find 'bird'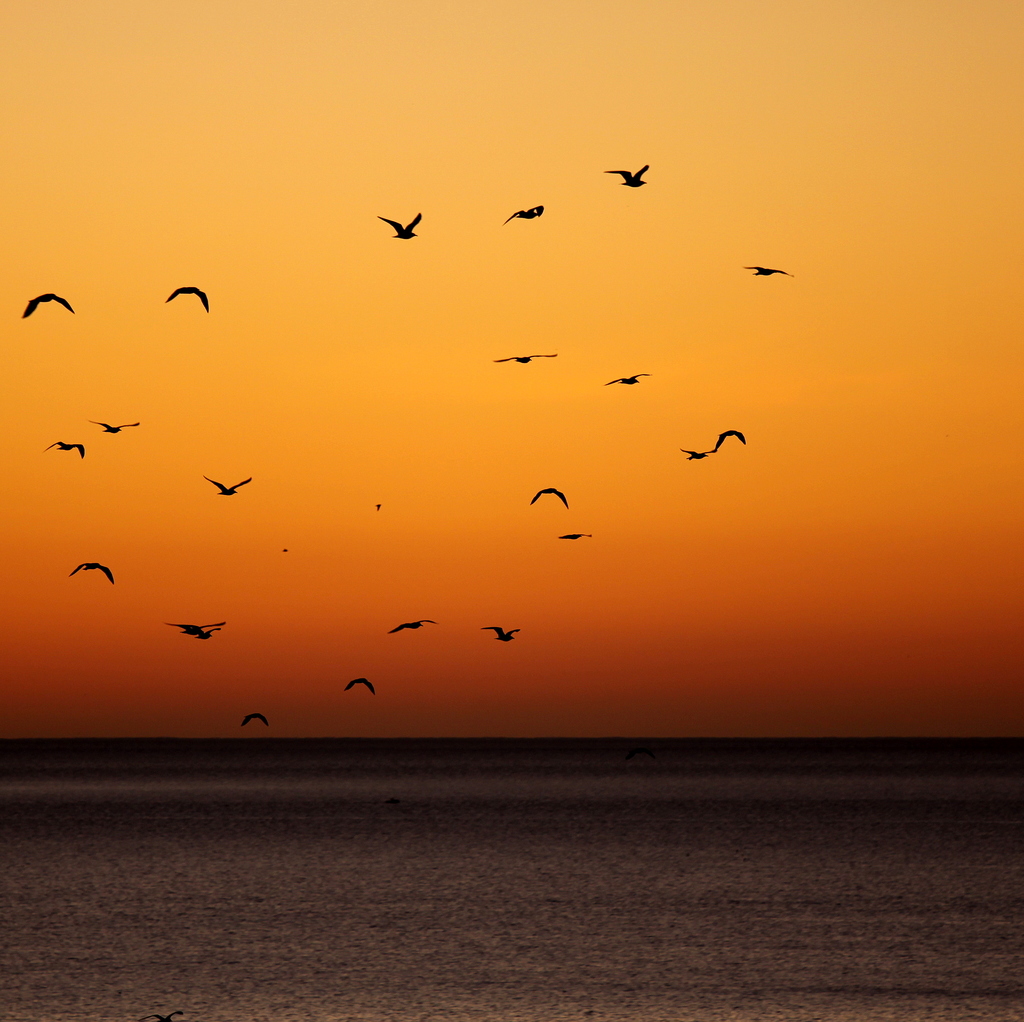
[x1=85, y1=419, x2=141, y2=438]
